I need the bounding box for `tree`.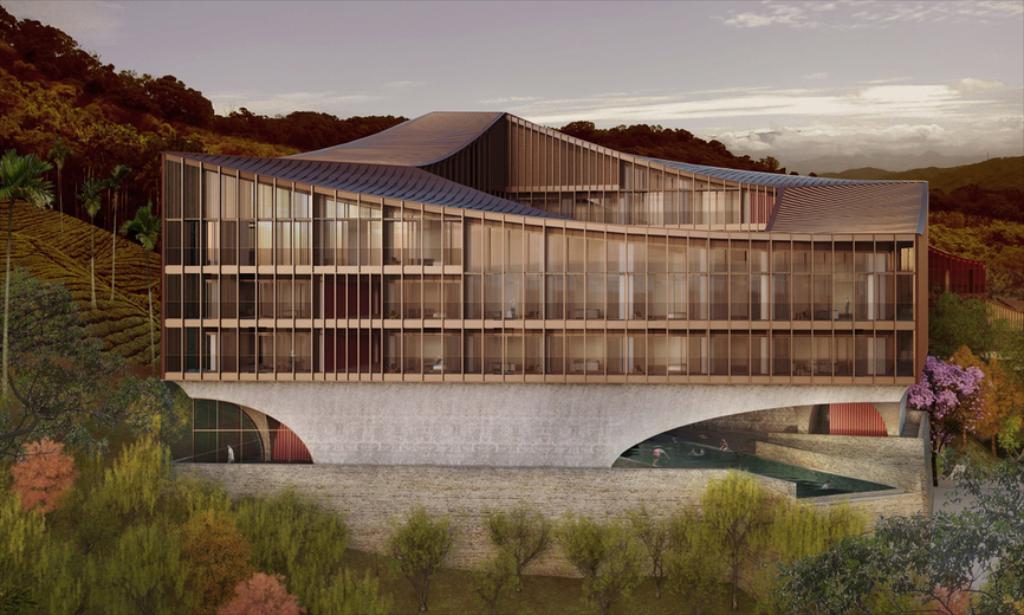
Here it is: box(669, 485, 777, 614).
